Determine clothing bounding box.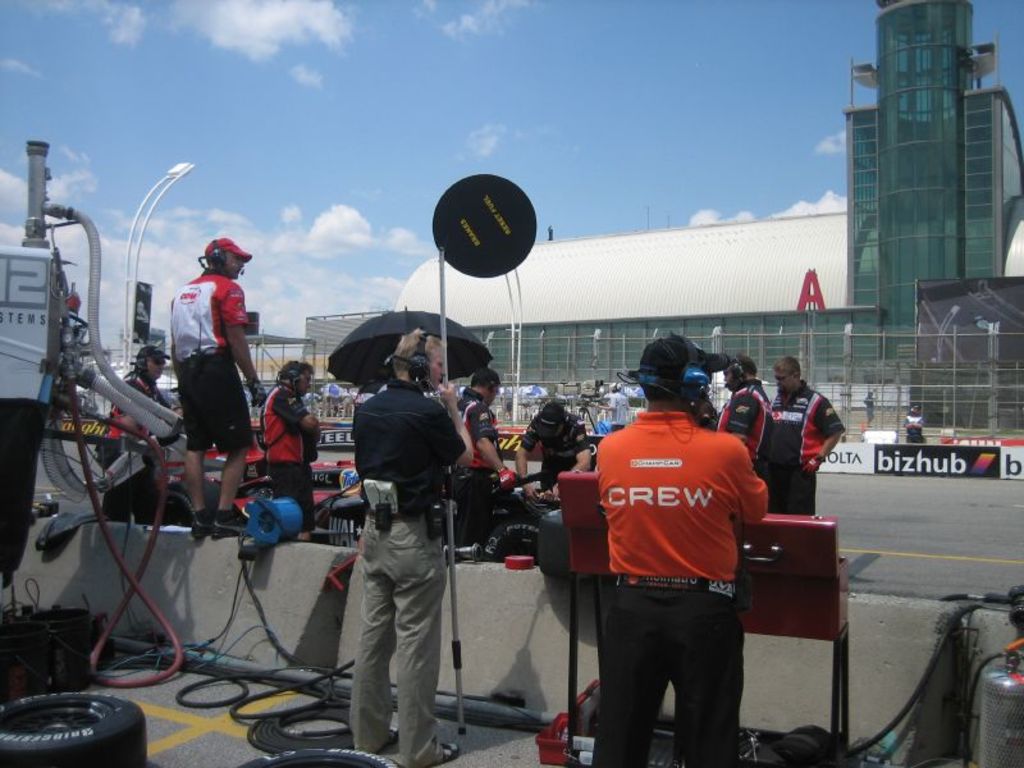
Determined: select_region(714, 379, 753, 452).
